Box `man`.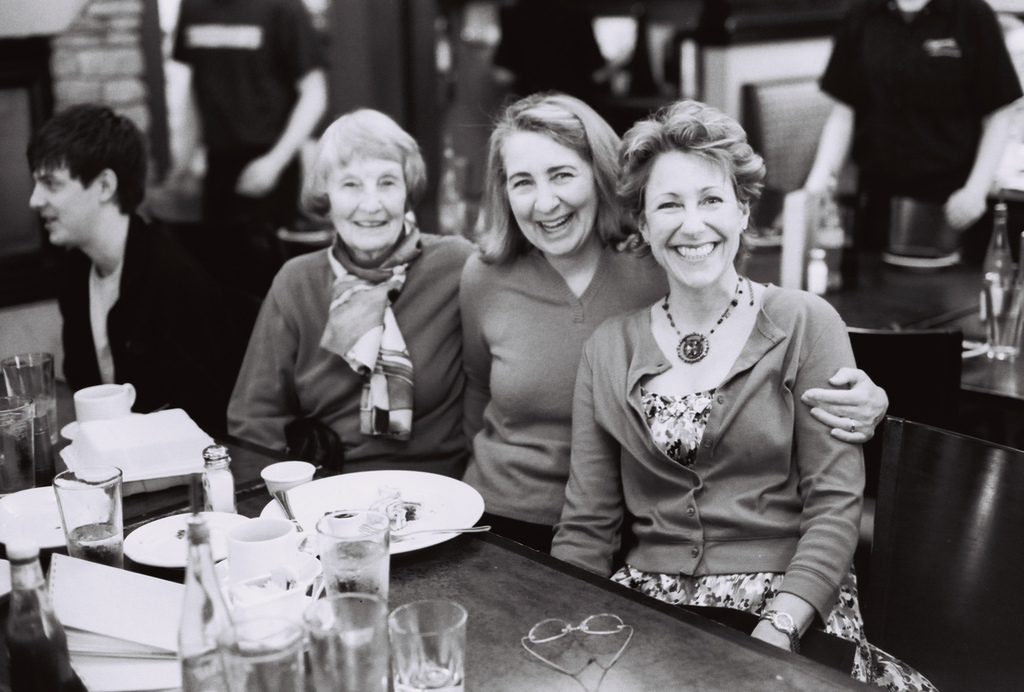
158:0:332:238.
